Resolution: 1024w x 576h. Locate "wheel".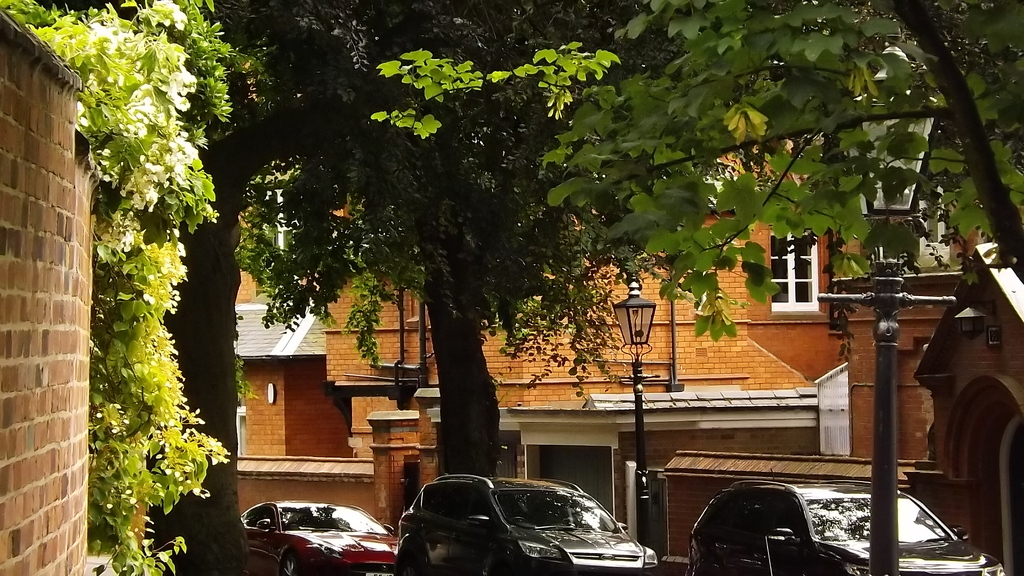
box=[278, 551, 305, 575].
